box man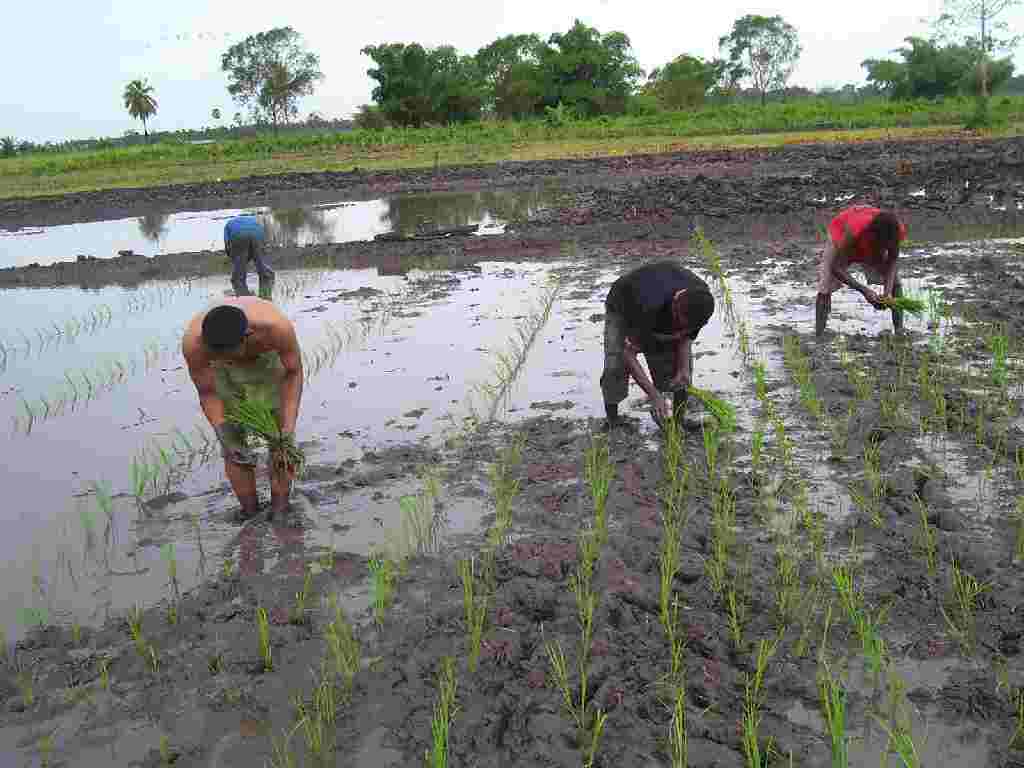
(600, 260, 717, 435)
